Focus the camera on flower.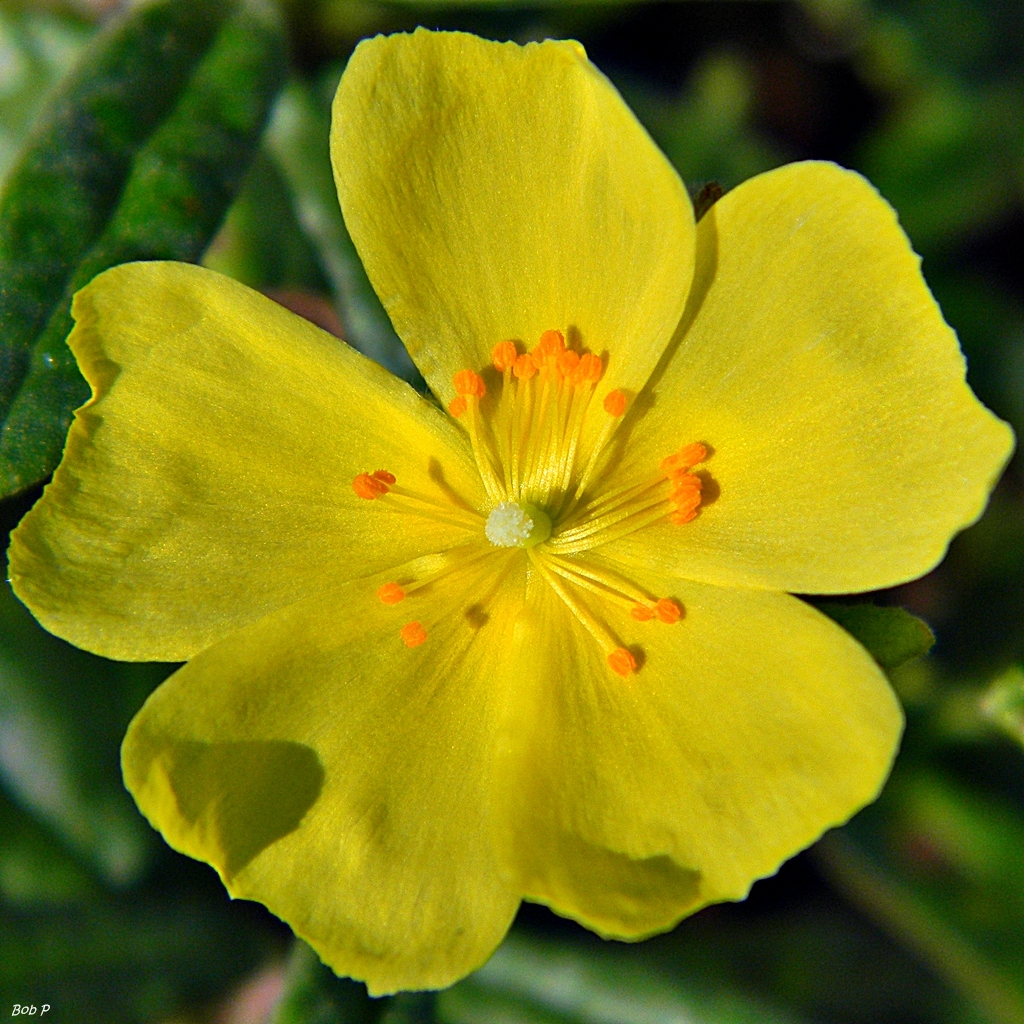
Focus region: {"left": 17, "top": 5, "right": 968, "bottom": 1005}.
